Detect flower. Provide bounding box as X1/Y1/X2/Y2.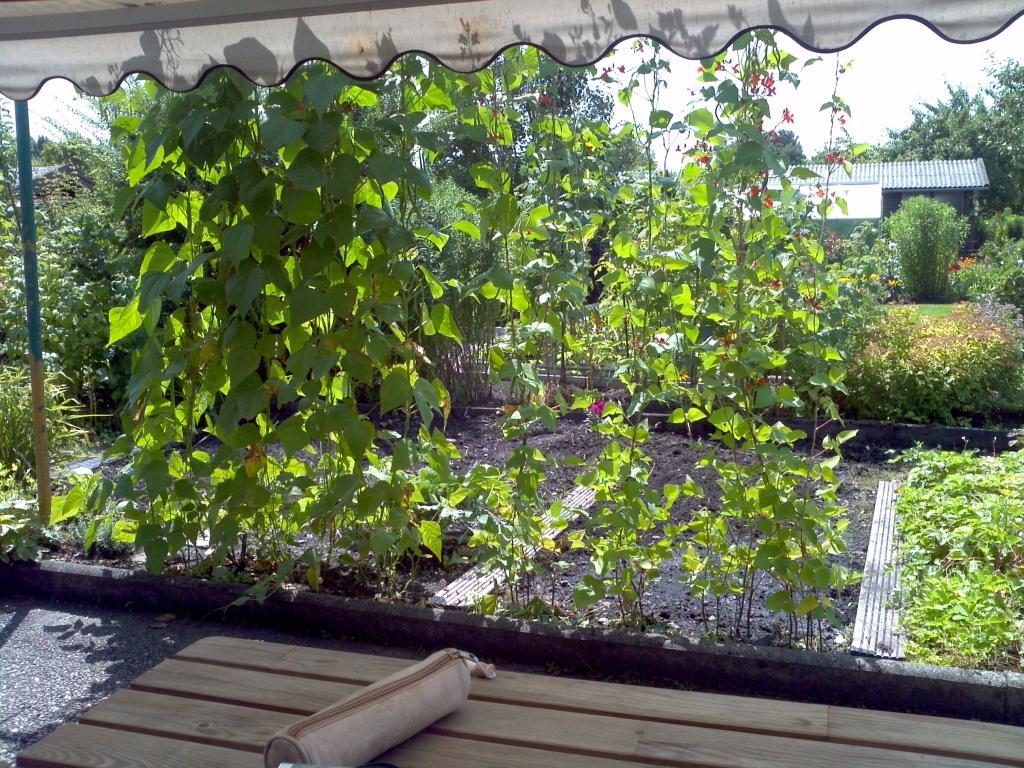
824/148/843/166.
